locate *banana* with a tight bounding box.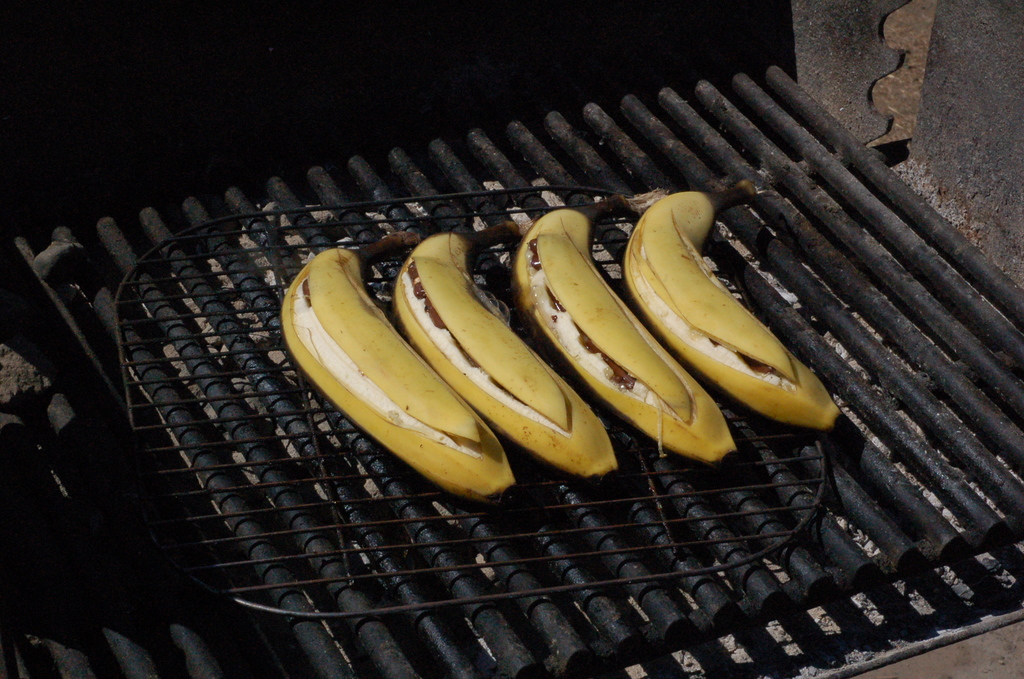
x1=514, y1=208, x2=733, y2=463.
